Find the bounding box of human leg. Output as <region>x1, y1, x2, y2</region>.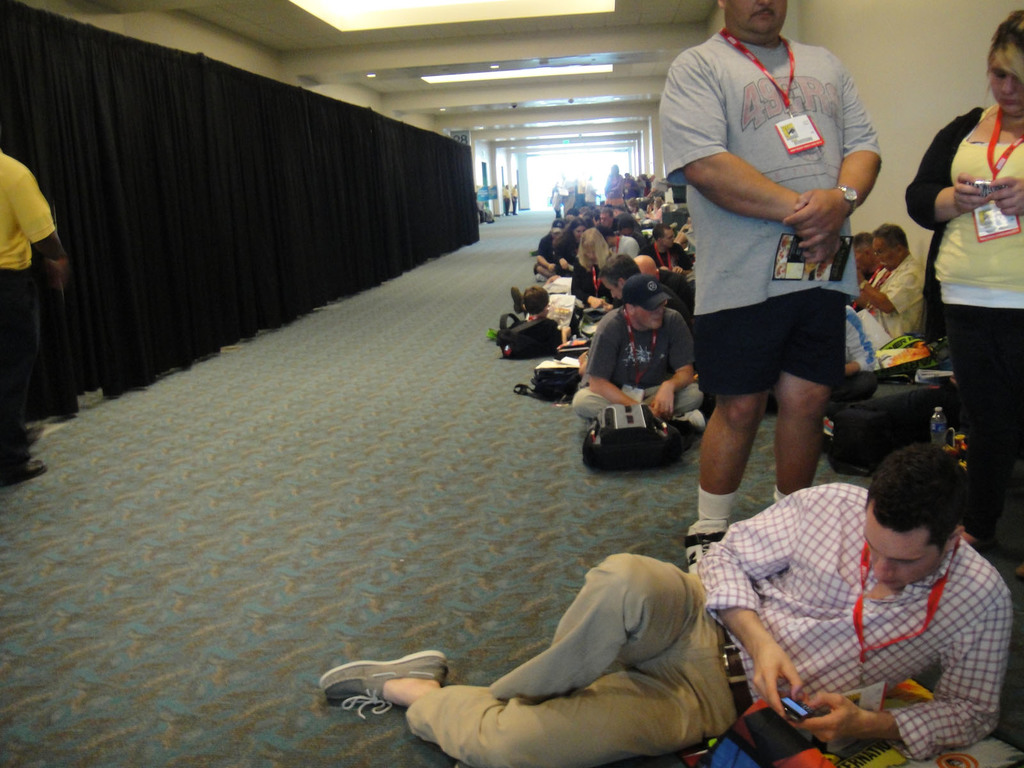
<region>318, 639, 736, 767</region>.
